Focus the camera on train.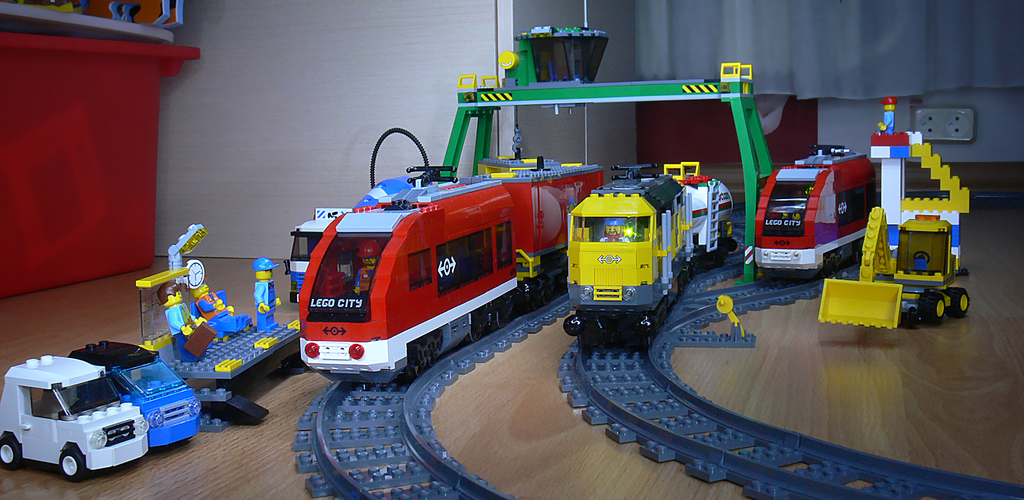
Focus region: 295 129 603 383.
